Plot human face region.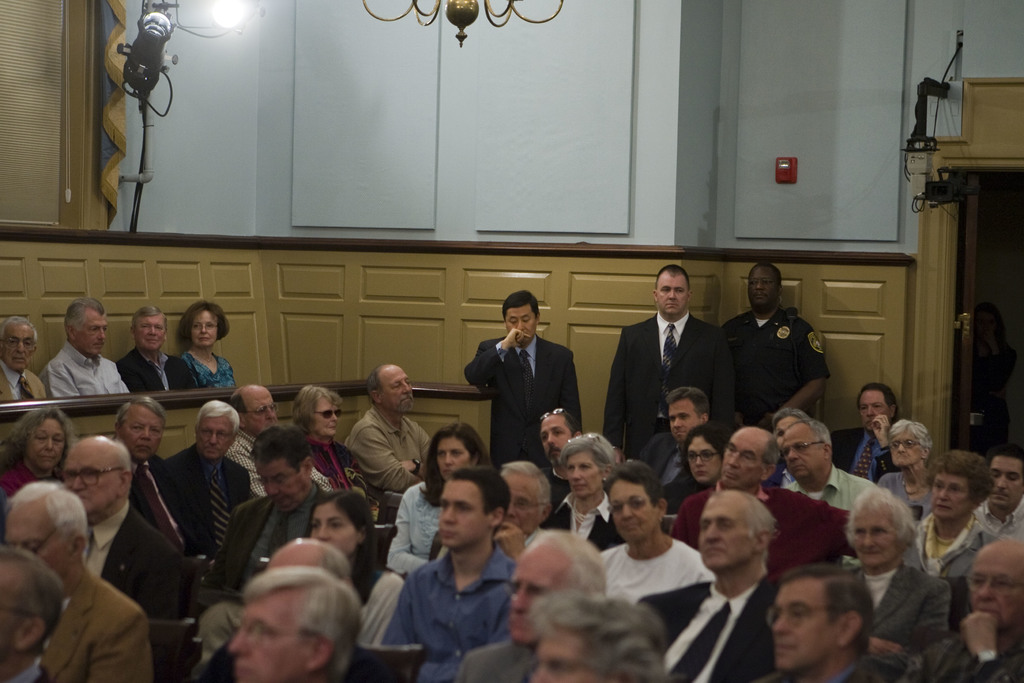
Plotted at select_region(266, 547, 330, 571).
